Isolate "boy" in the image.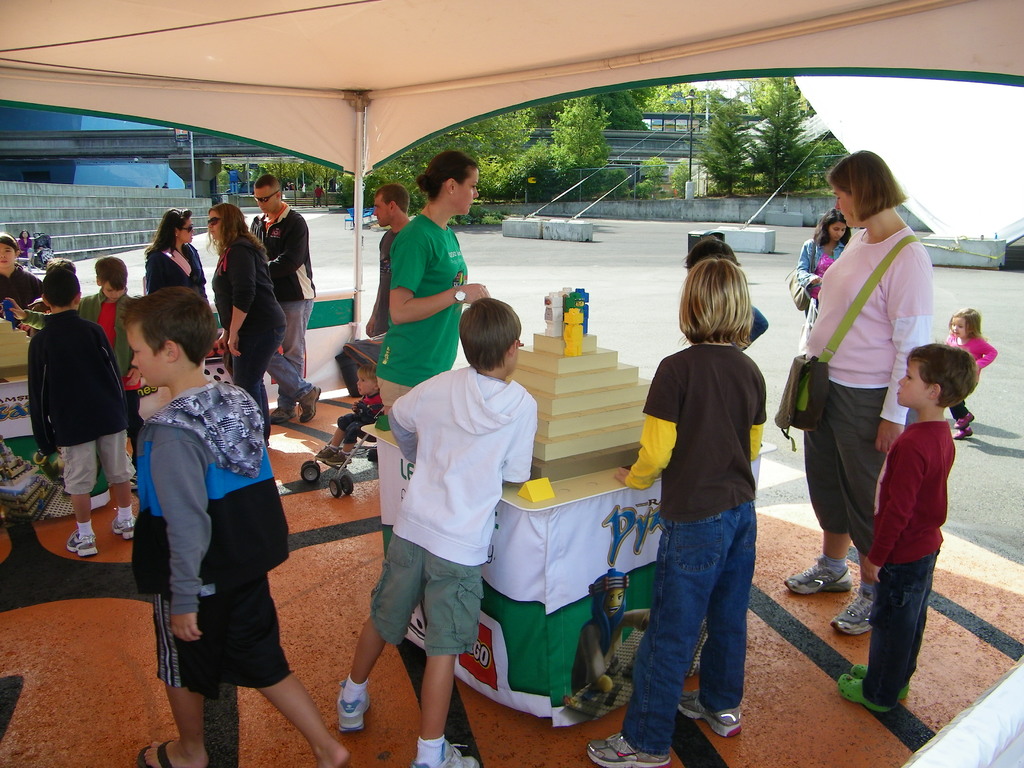
Isolated region: Rect(833, 346, 965, 716).
